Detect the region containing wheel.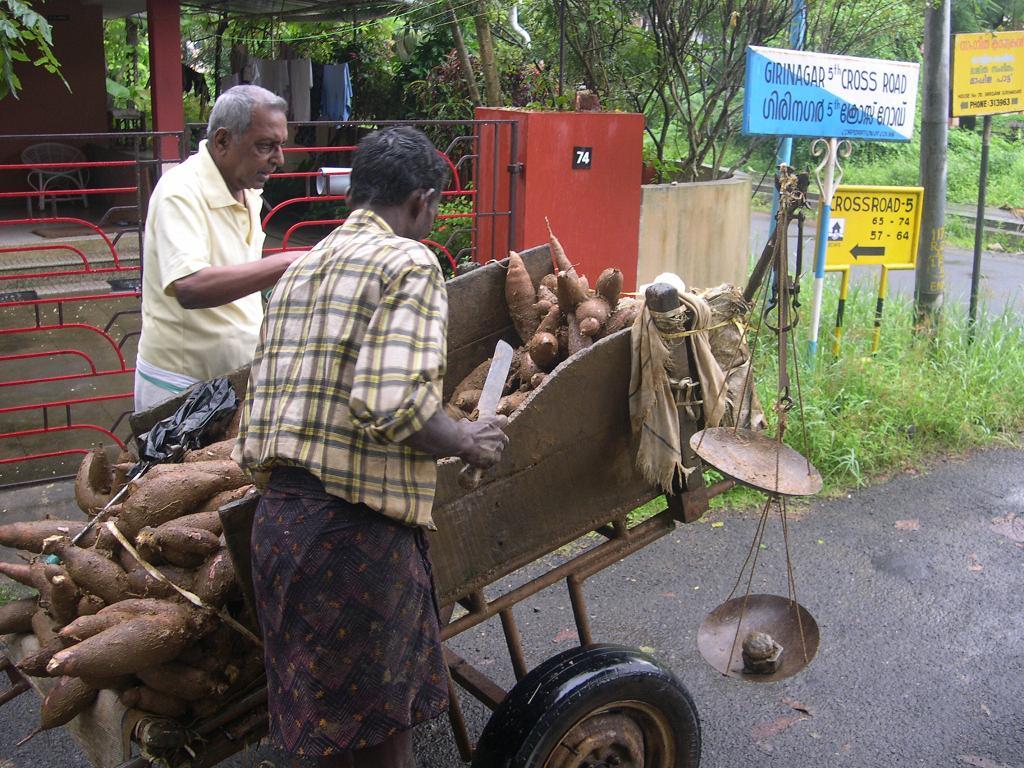
box(469, 644, 703, 767).
